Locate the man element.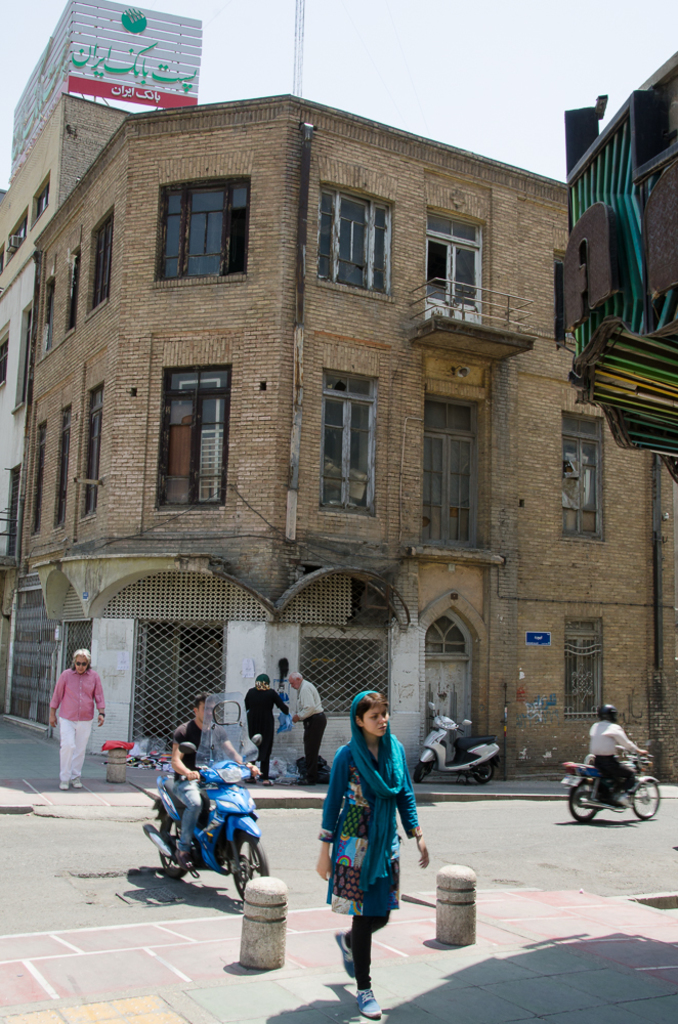
Element bbox: left=289, top=670, right=331, bottom=765.
